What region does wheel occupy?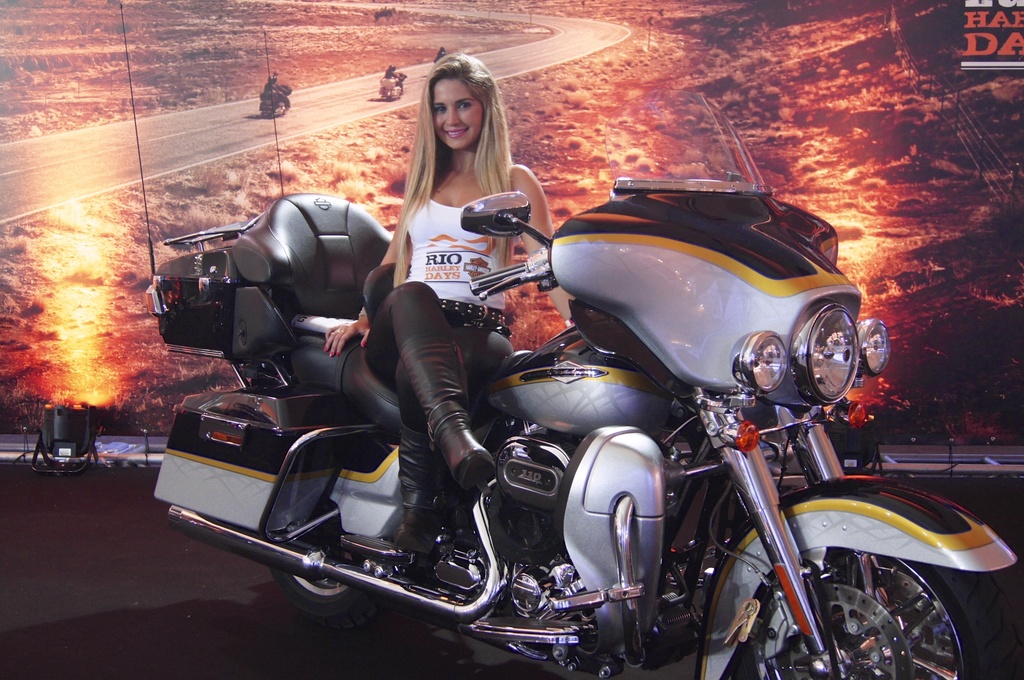
{"left": 277, "top": 563, "right": 364, "bottom": 610}.
